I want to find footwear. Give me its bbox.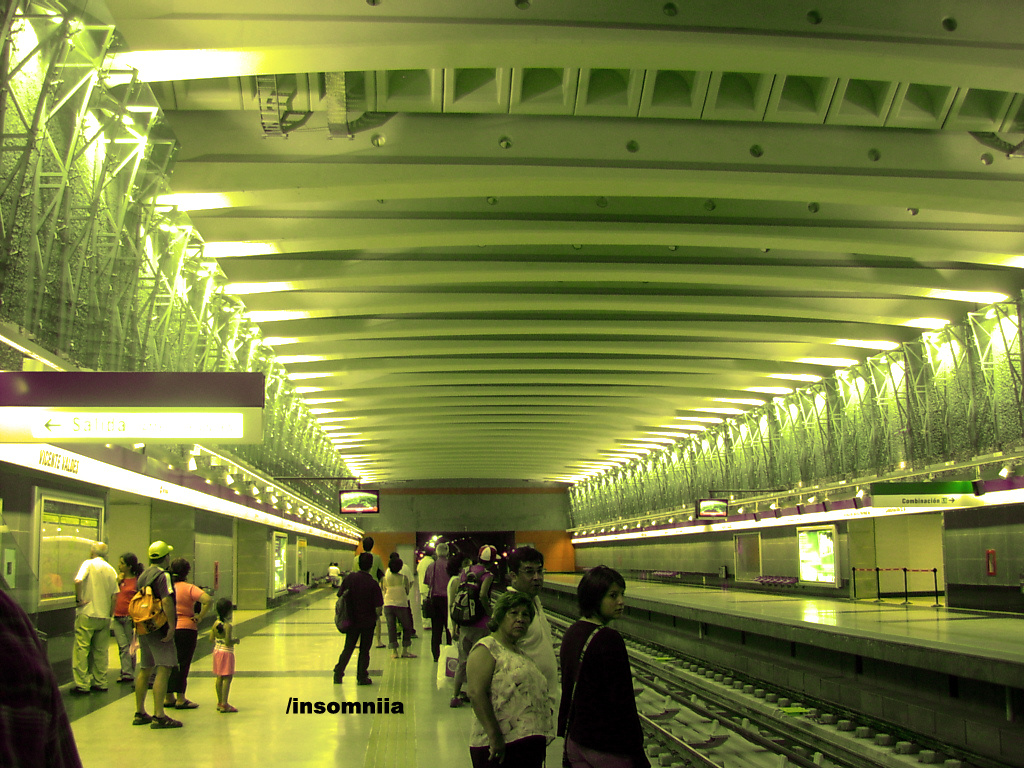
330/675/346/687.
